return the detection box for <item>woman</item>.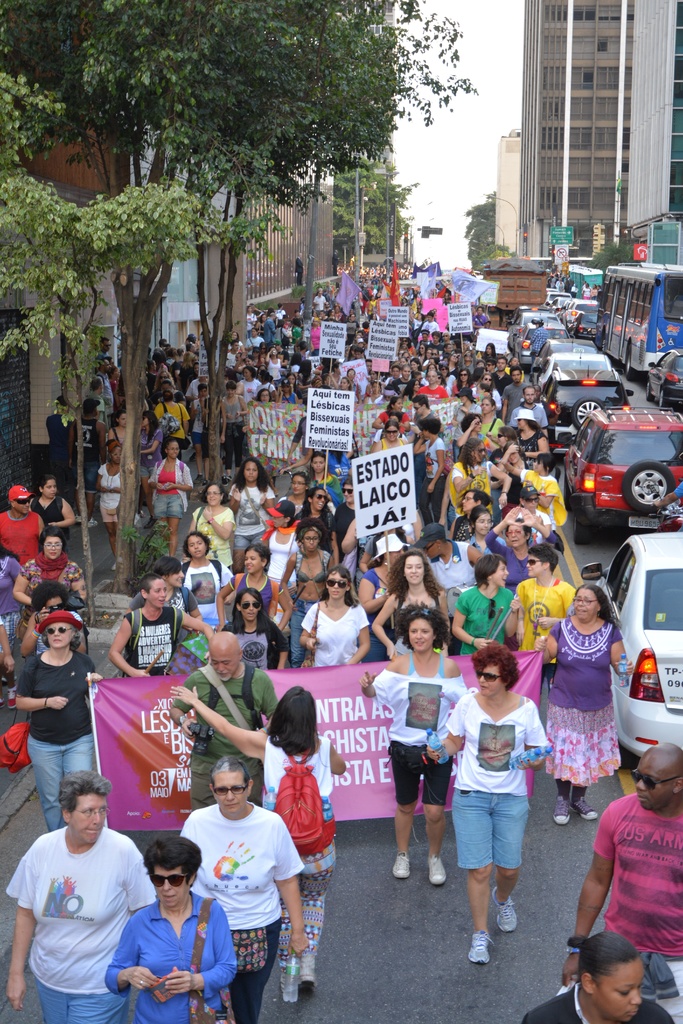
detection(222, 329, 245, 350).
